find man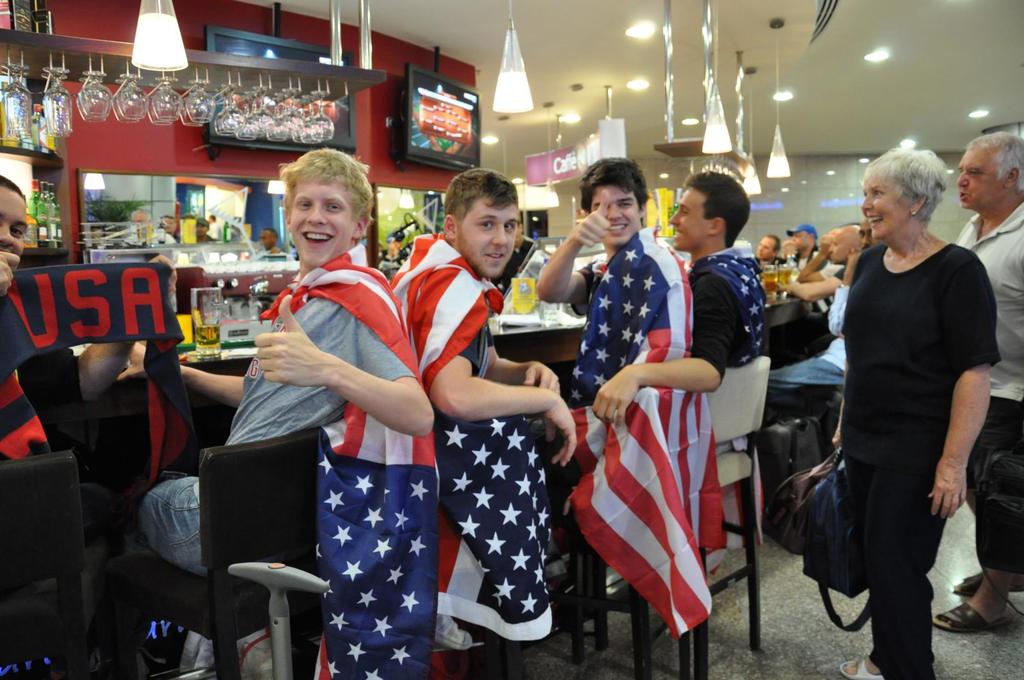
x1=209 y1=212 x2=223 y2=241
